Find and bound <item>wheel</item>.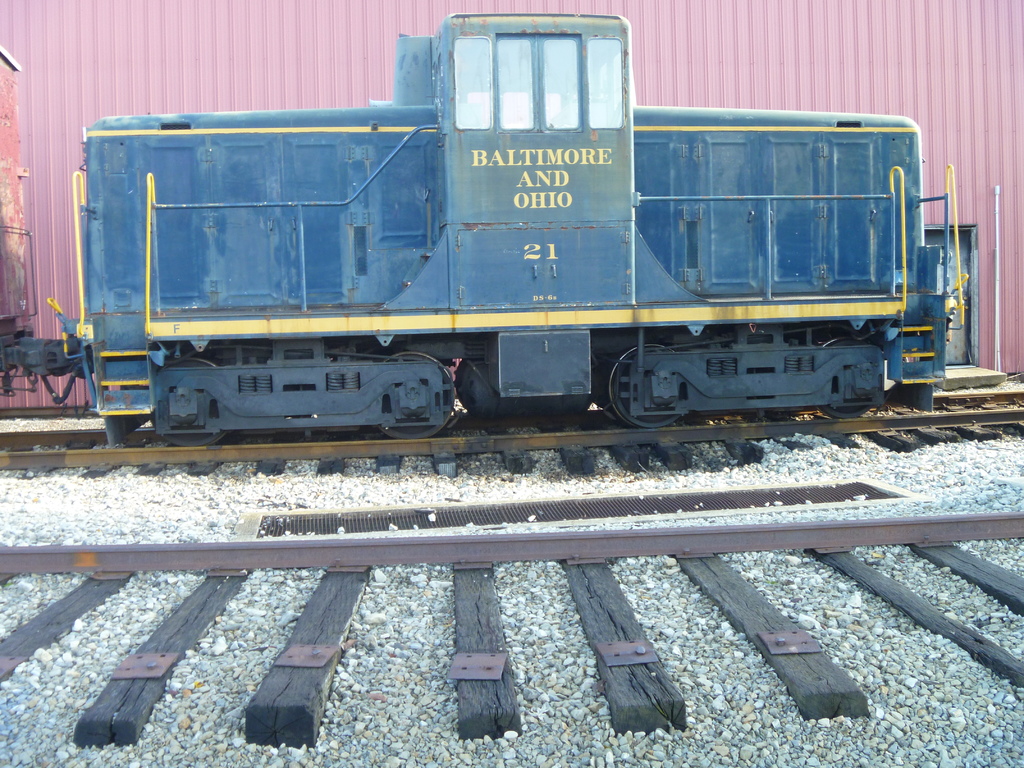
Bound: <box>370,348,454,442</box>.
